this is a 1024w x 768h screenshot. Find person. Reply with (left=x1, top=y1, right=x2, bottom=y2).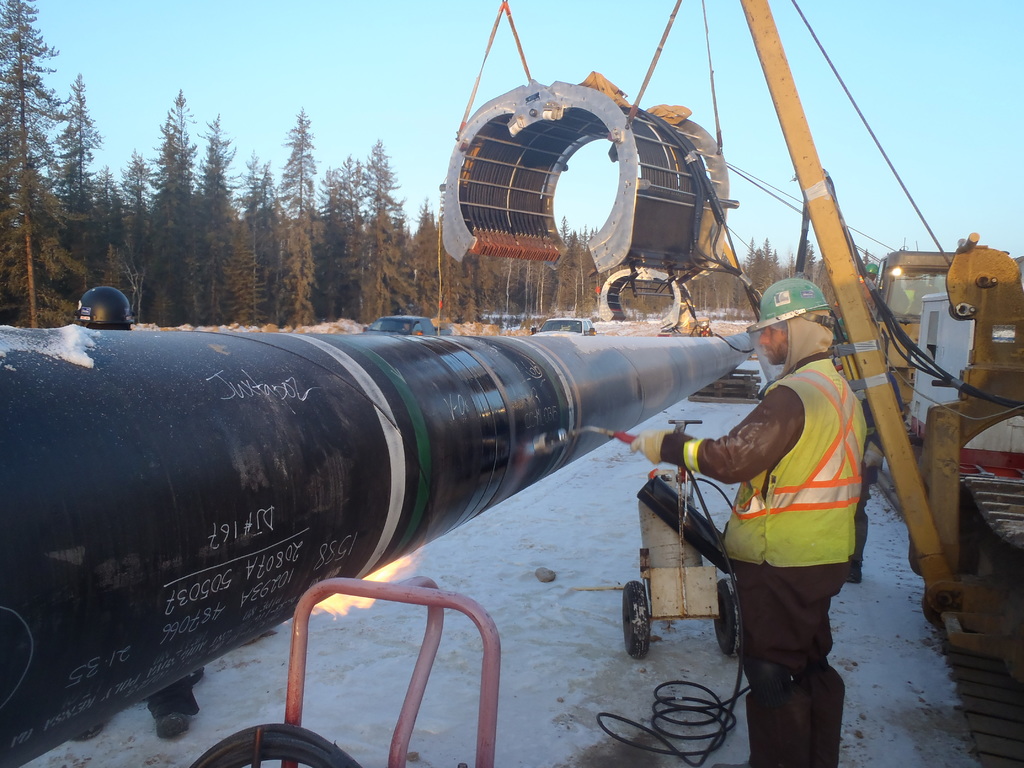
(left=626, top=274, right=865, bottom=767).
